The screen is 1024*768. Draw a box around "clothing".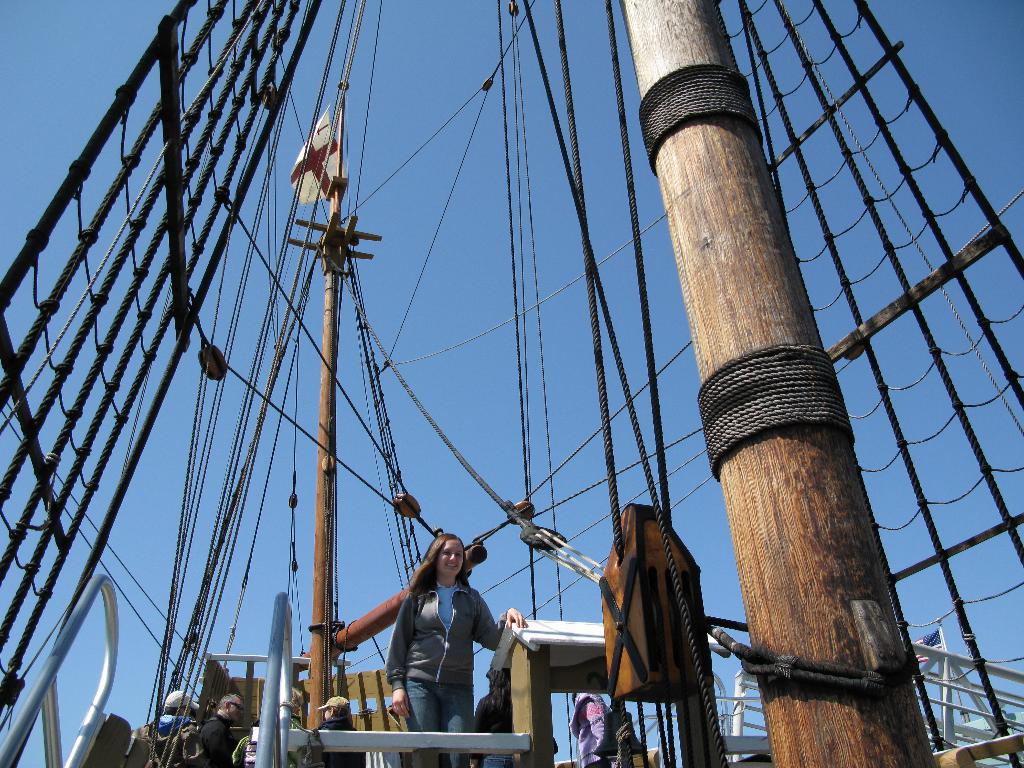
left=390, top=568, right=537, bottom=767.
